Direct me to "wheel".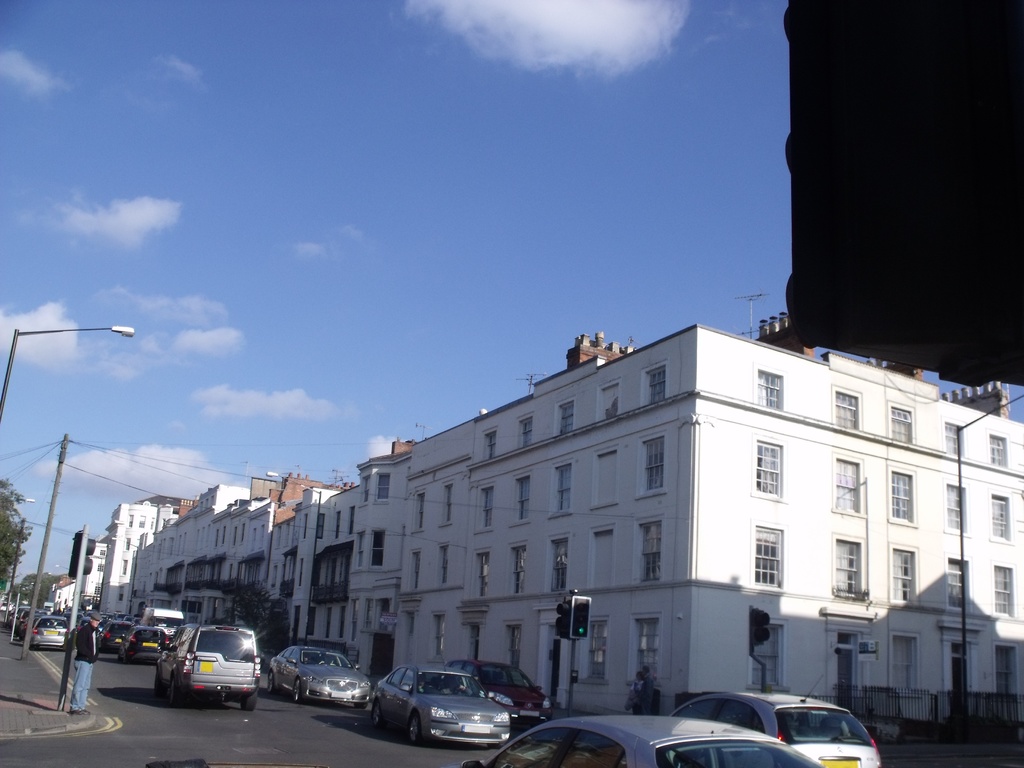
Direction: select_region(171, 675, 179, 707).
